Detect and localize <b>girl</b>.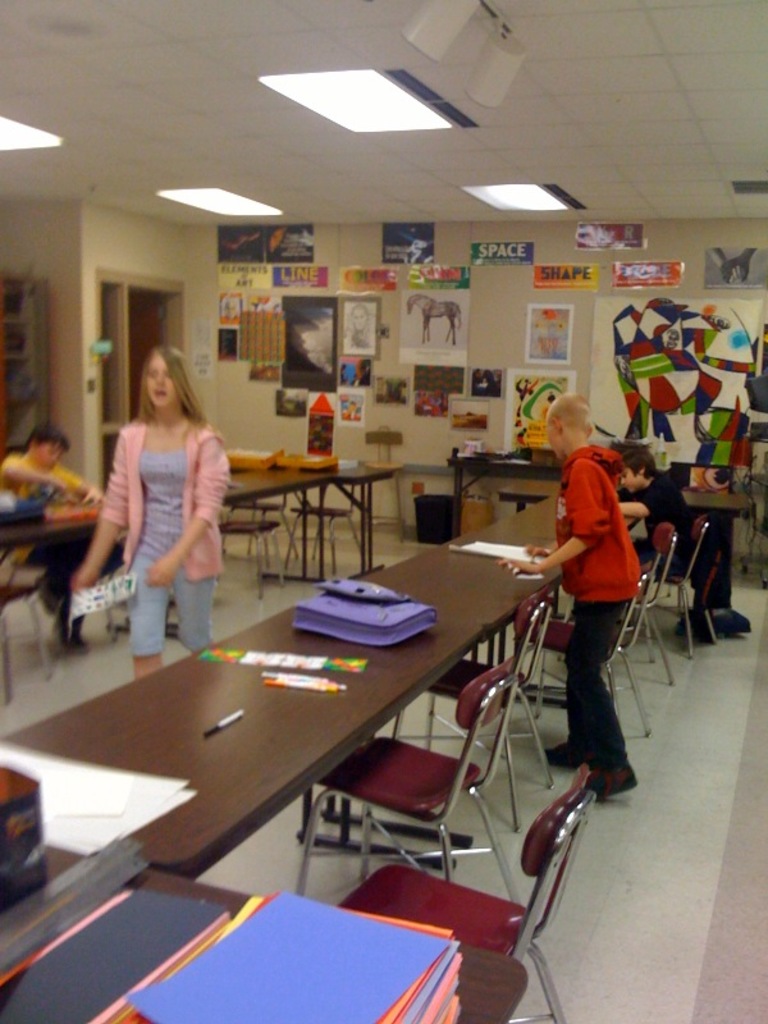
Localized at 72, 343, 229, 678.
